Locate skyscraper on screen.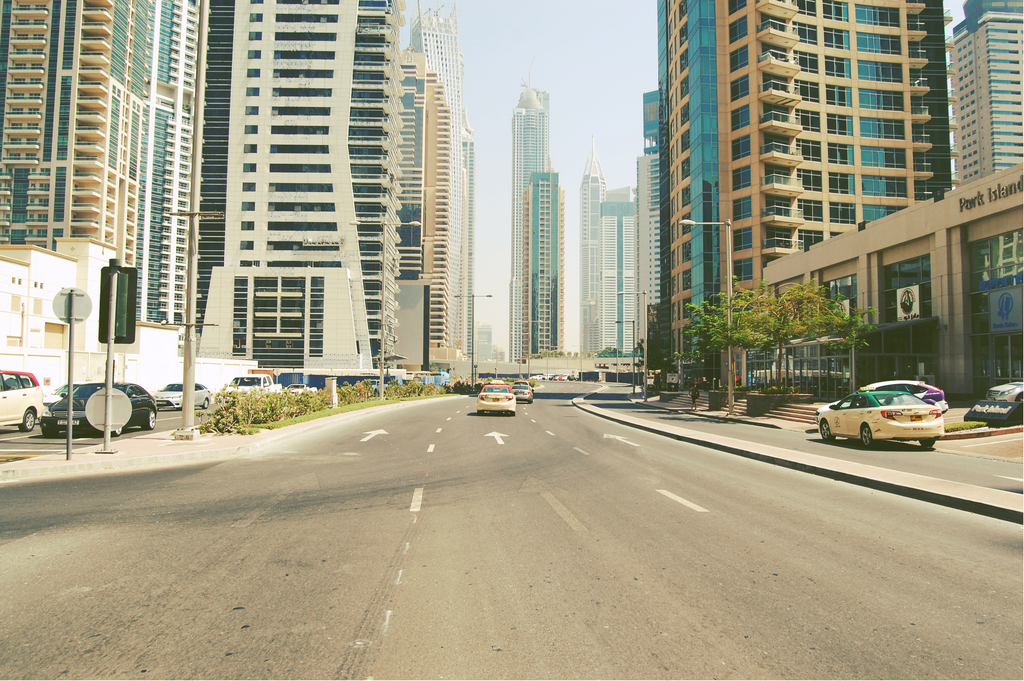
On screen at select_region(212, 0, 404, 382).
